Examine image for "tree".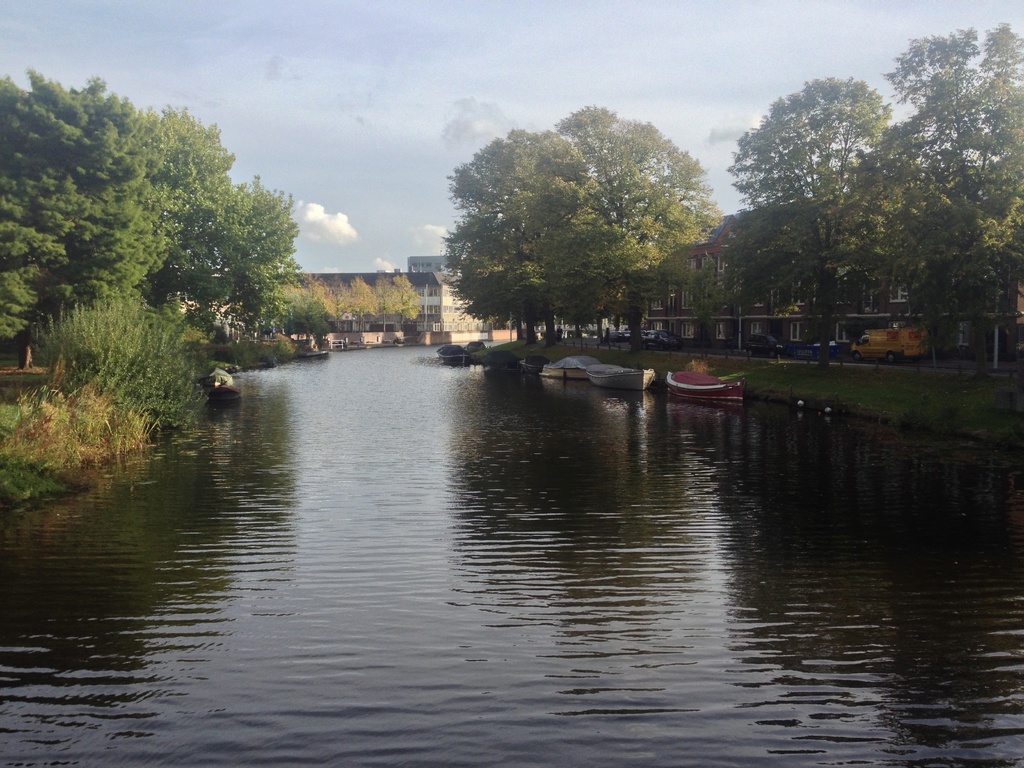
Examination result: [left=399, top=262, right=420, bottom=328].
